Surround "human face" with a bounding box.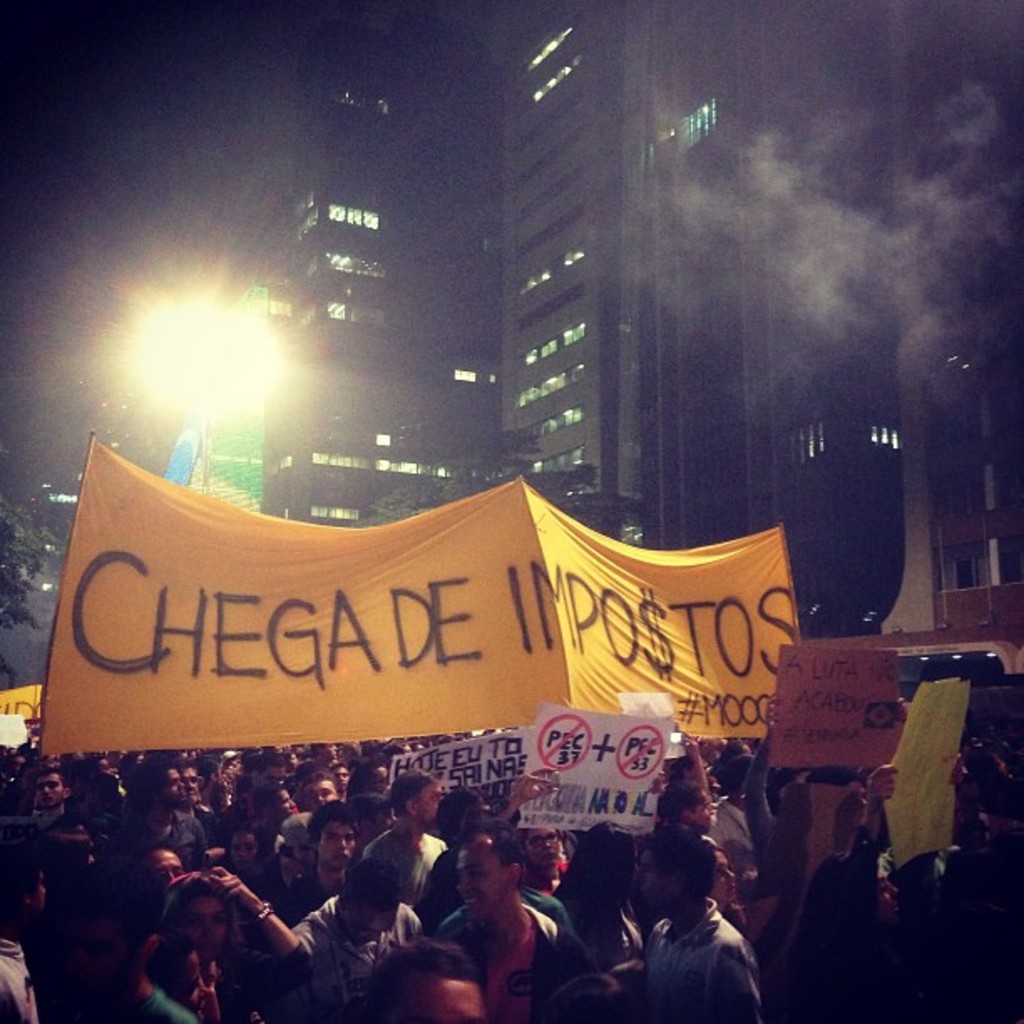
176, 900, 241, 962.
